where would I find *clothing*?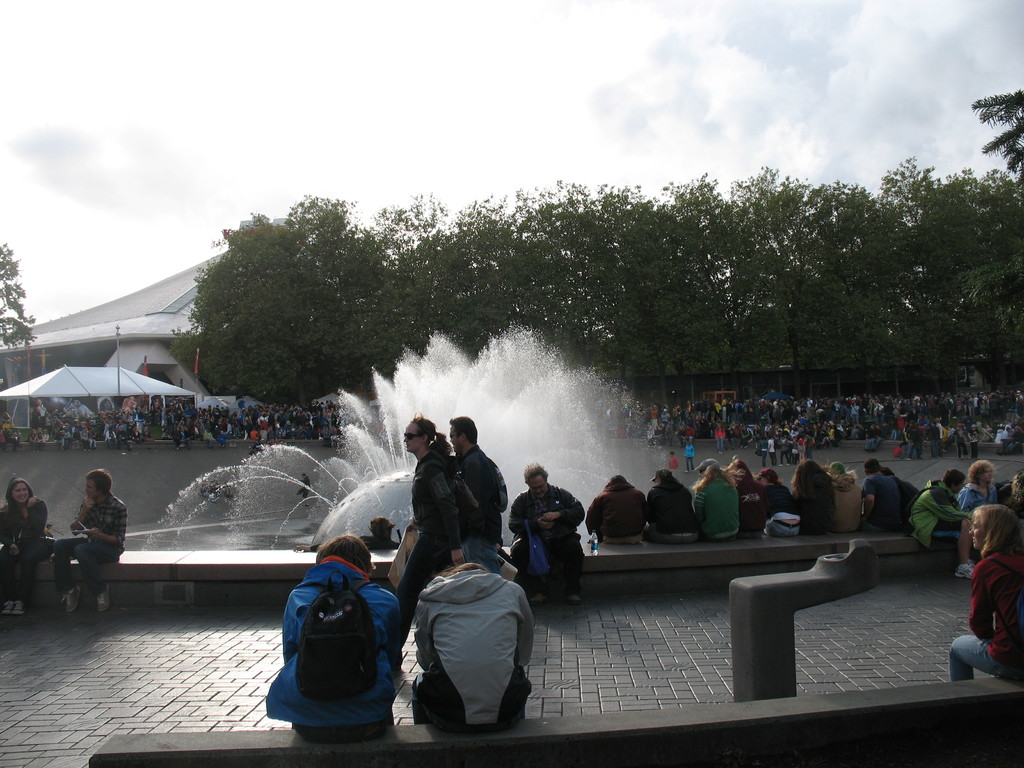
At l=759, t=484, r=797, b=530.
